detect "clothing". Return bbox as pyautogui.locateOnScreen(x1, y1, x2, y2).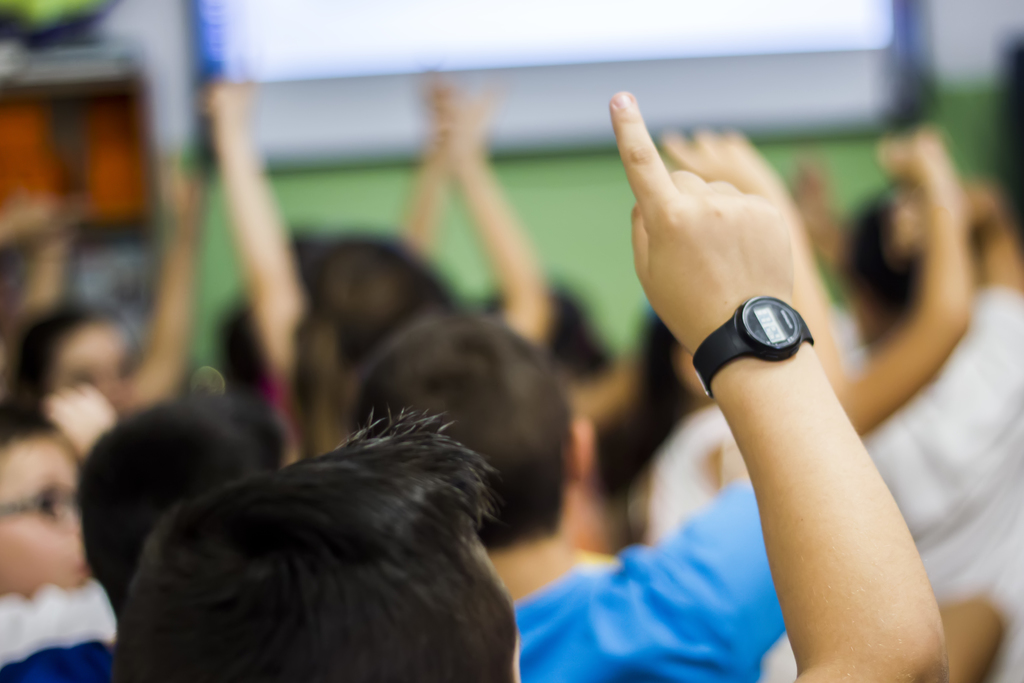
pyautogui.locateOnScreen(0, 582, 117, 671).
